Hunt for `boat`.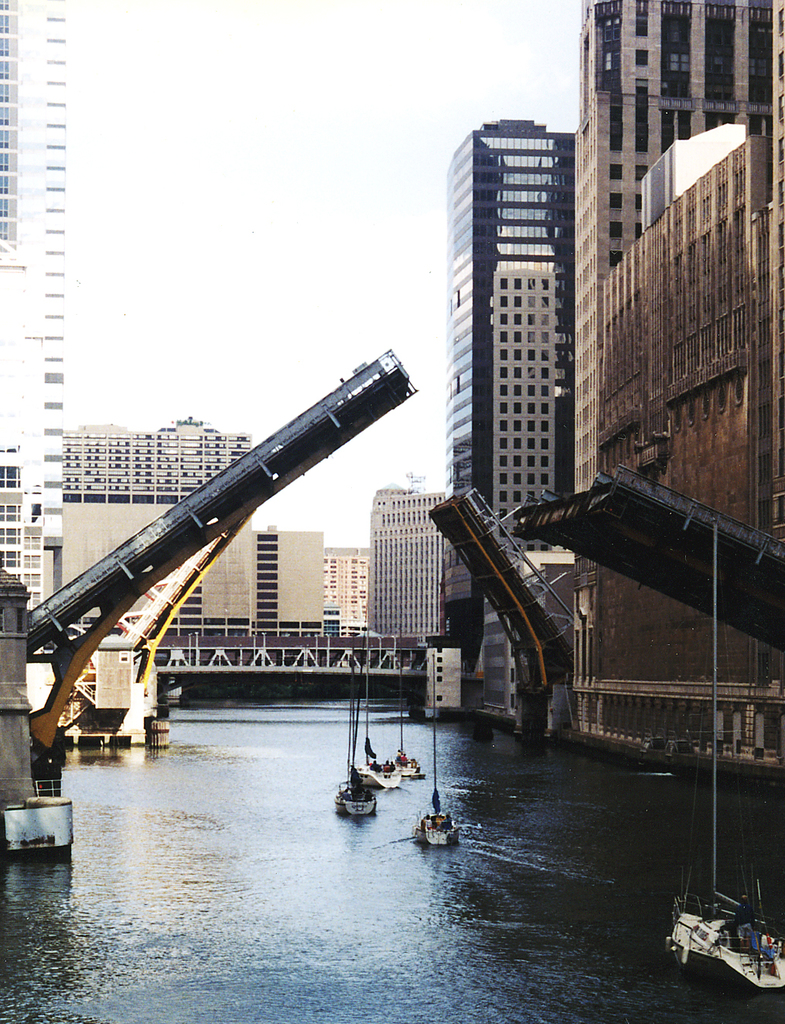
Hunted down at 390/656/425/783.
